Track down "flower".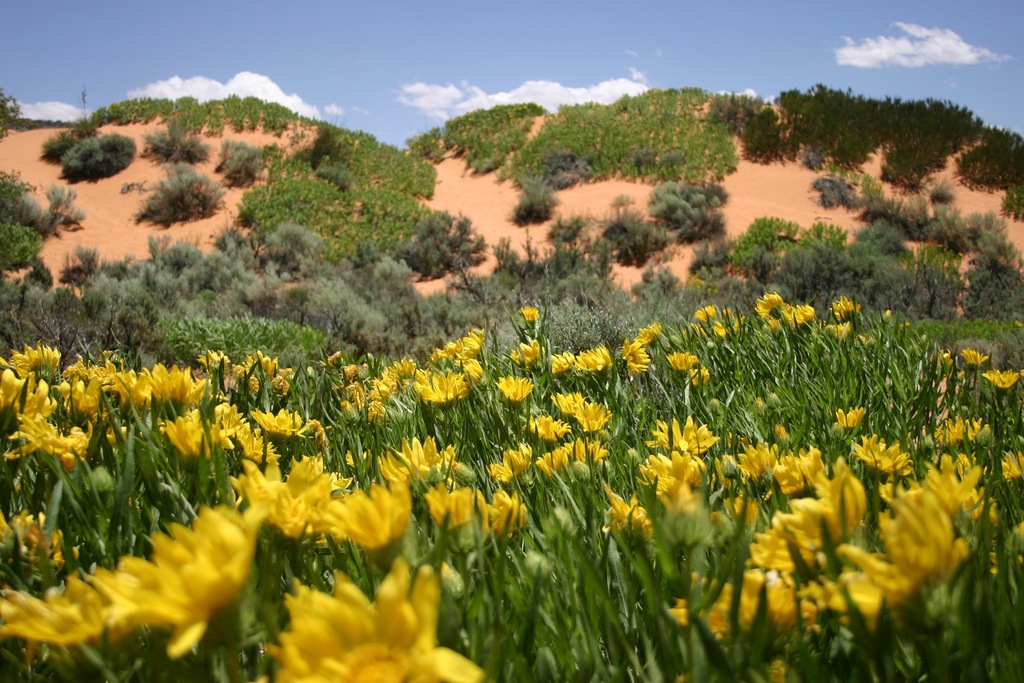
Tracked to <box>152,409,204,459</box>.
